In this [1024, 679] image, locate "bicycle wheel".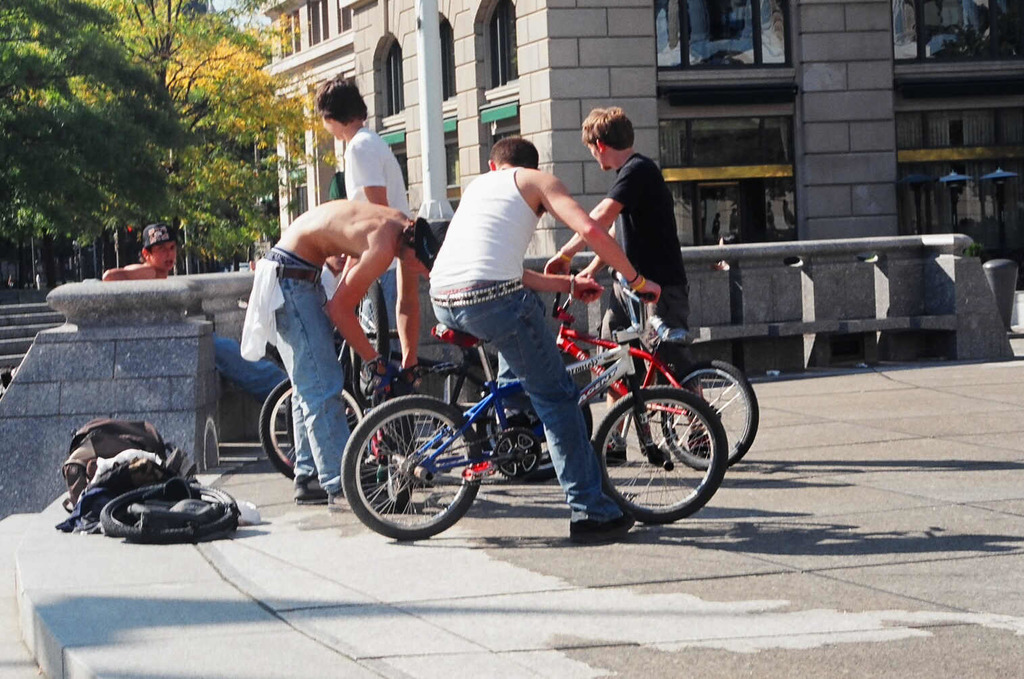
Bounding box: pyautogui.locateOnScreen(592, 381, 735, 528).
